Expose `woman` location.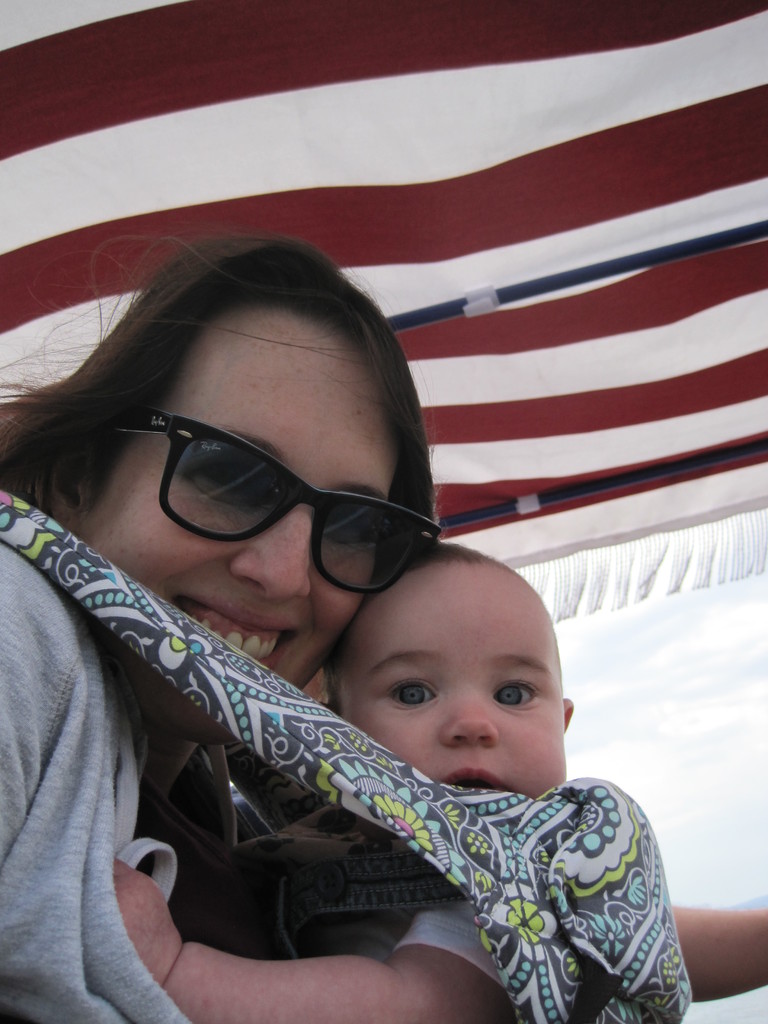
Exposed at rect(0, 218, 767, 1023).
